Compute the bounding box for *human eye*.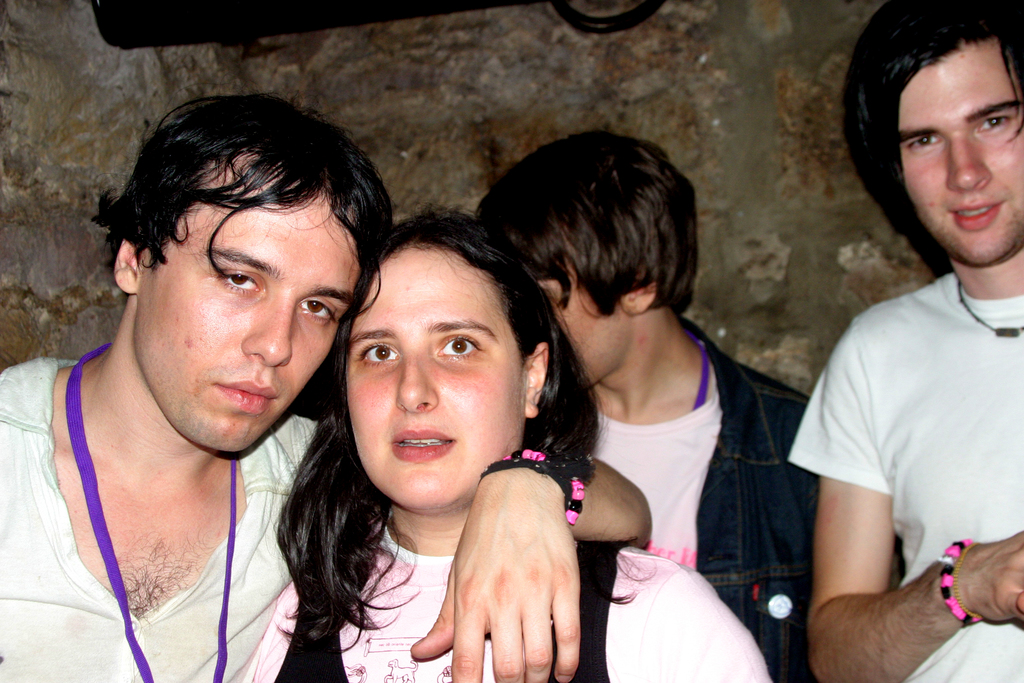
box=[298, 296, 345, 324].
